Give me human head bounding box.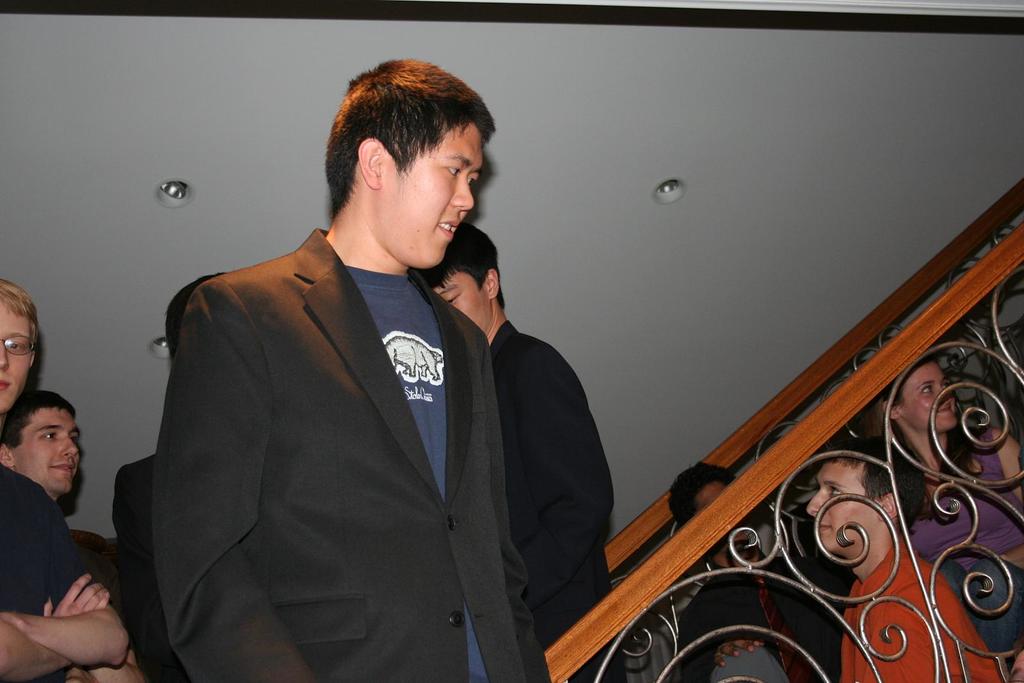
detection(316, 59, 513, 269).
